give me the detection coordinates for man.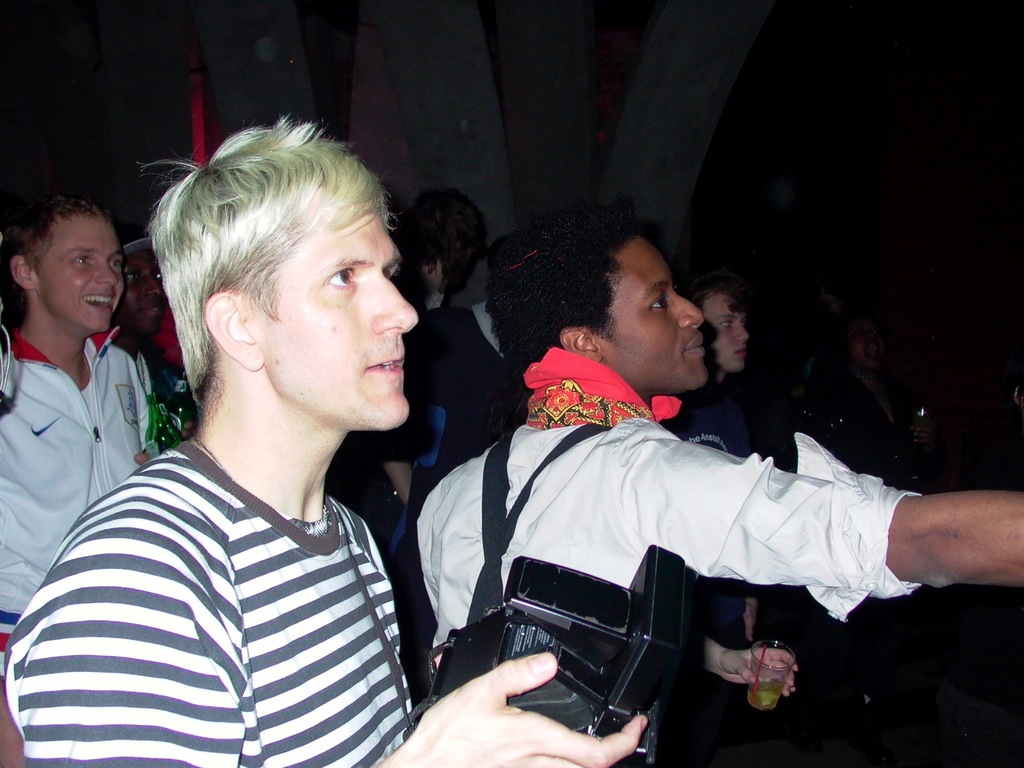
(left=417, top=209, right=1023, bottom=767).
